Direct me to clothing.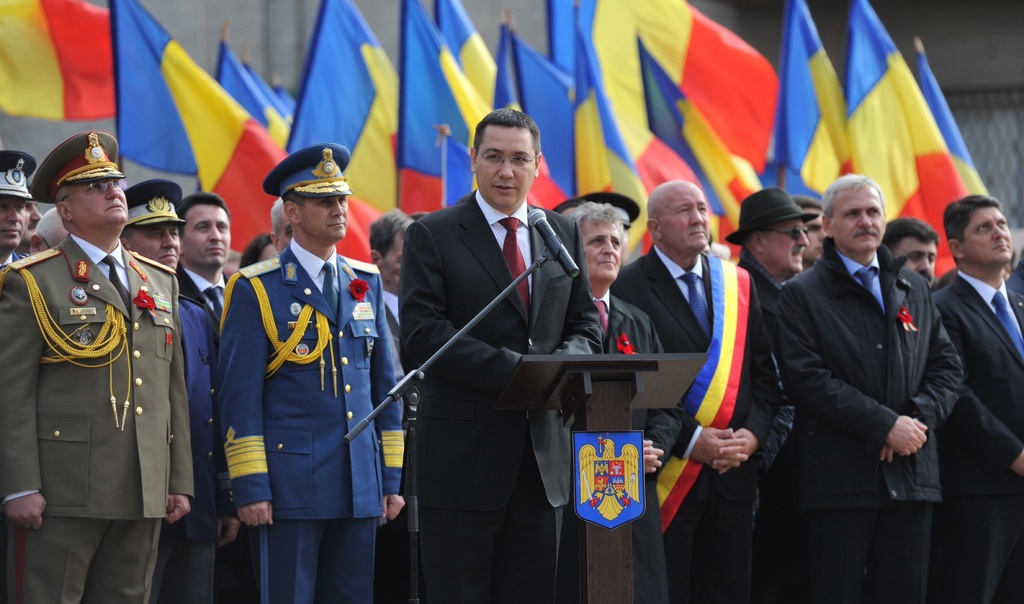
Direction: 771,236,969,603.
